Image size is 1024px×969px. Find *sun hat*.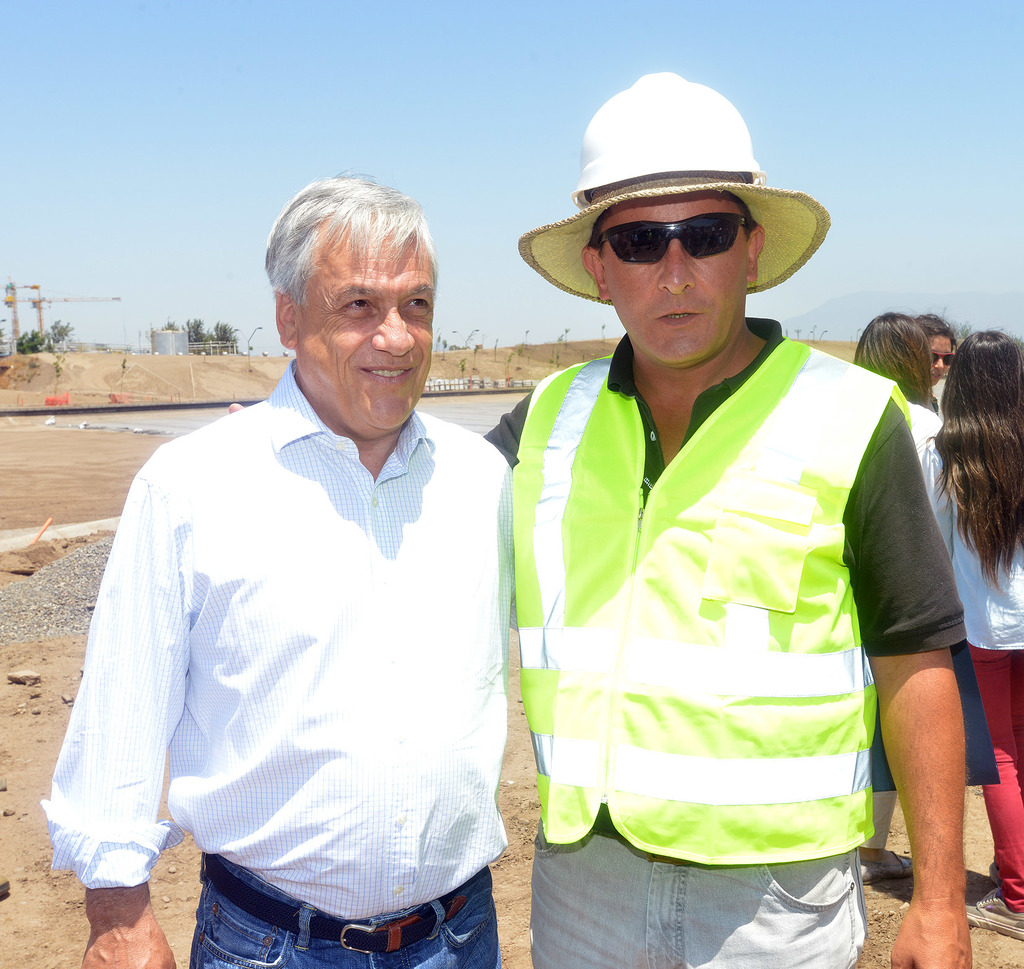
x1=512 y1=67 x2=828 y2=305.
